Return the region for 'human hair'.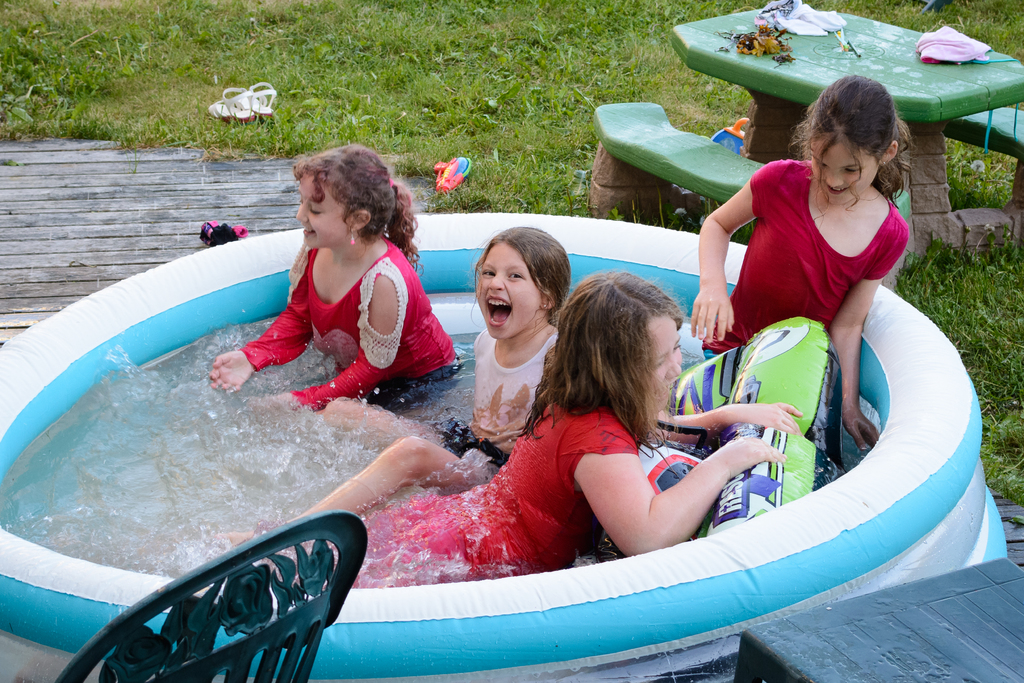
select_region(521, 267, 686, 446).
